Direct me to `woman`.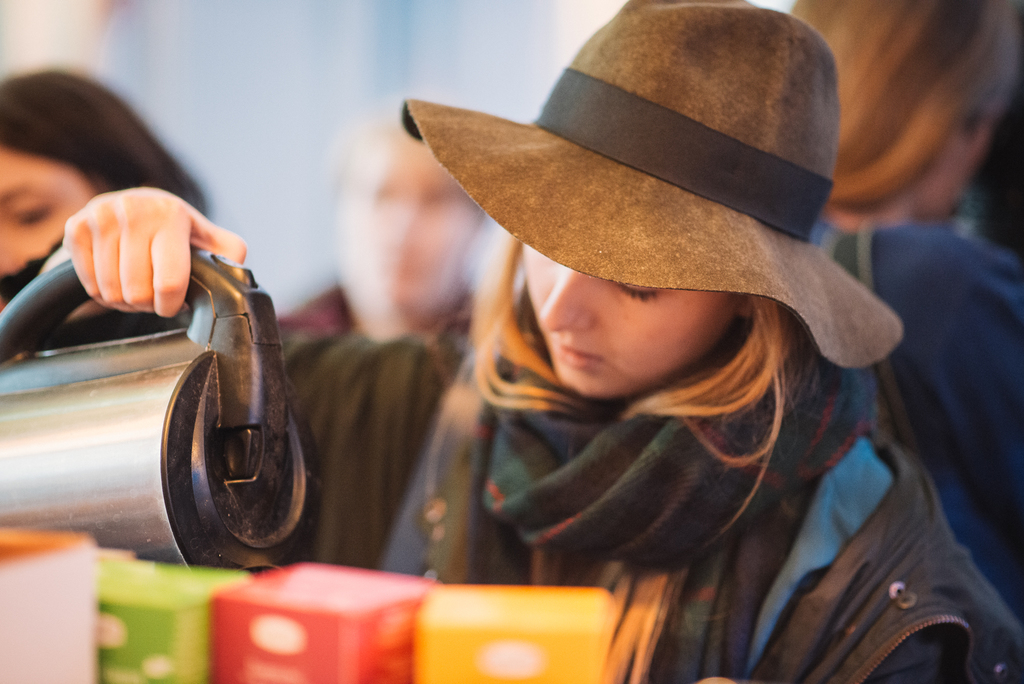
Direction: box=[0, 72, 213, 282].
